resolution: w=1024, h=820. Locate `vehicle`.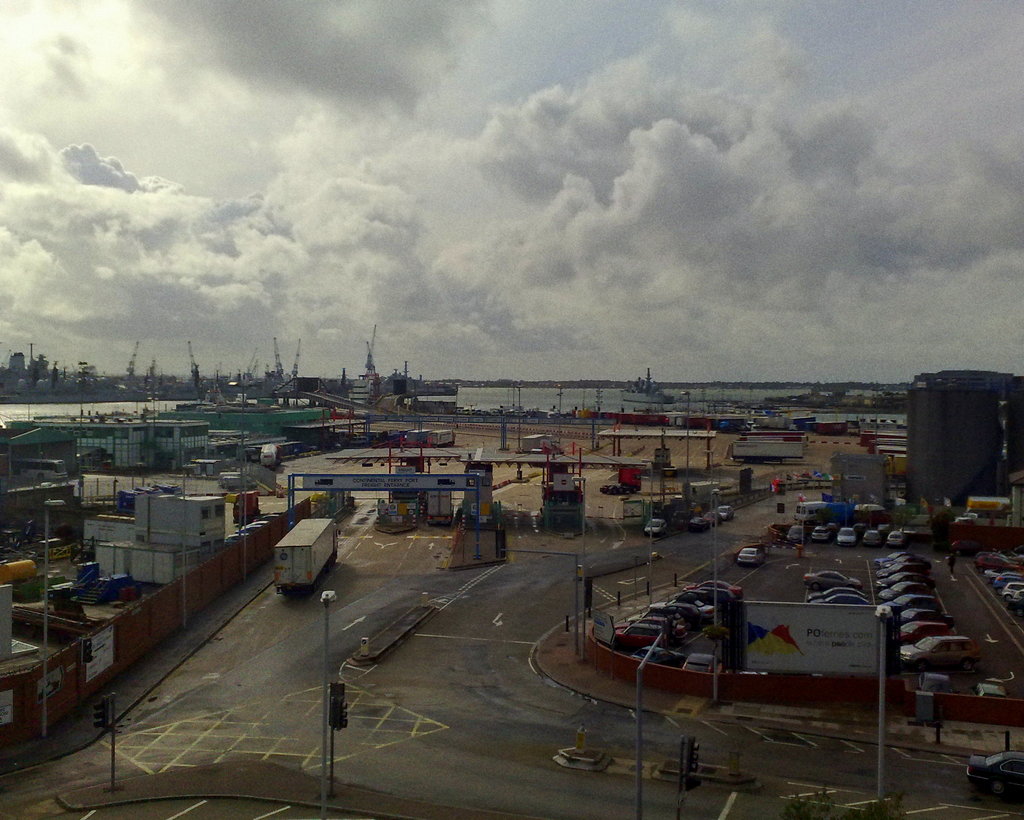
bbox(709, 504, 733, 520).
